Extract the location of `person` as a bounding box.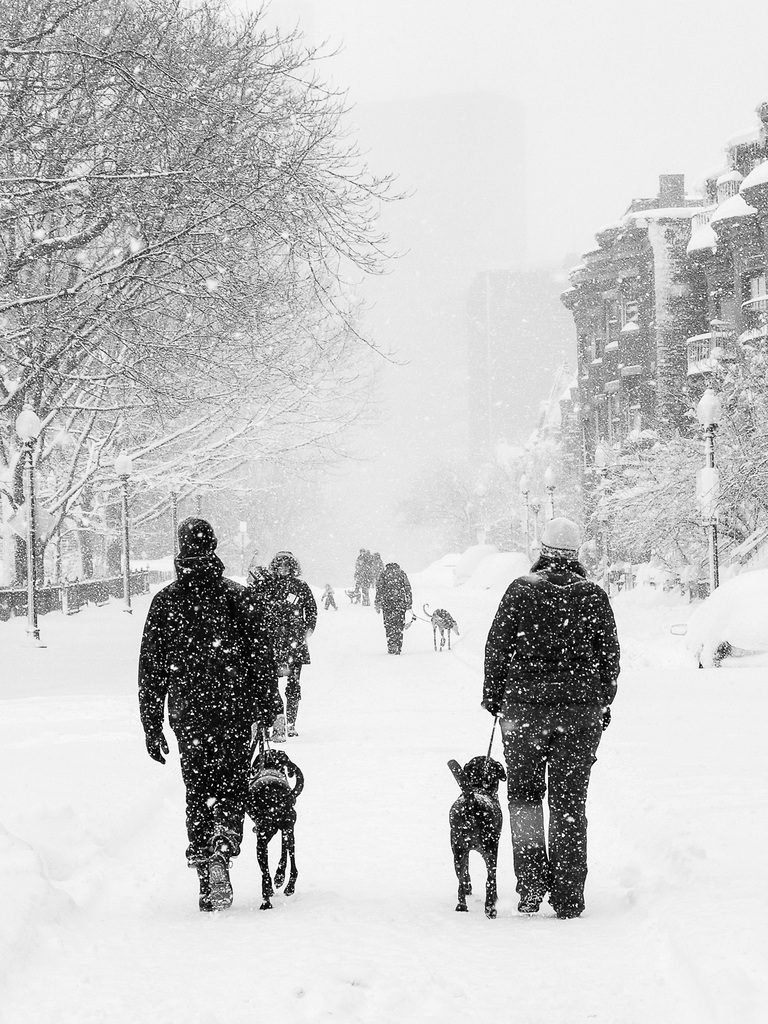
(x1=473, y1=484, x2=618, y2=926).
